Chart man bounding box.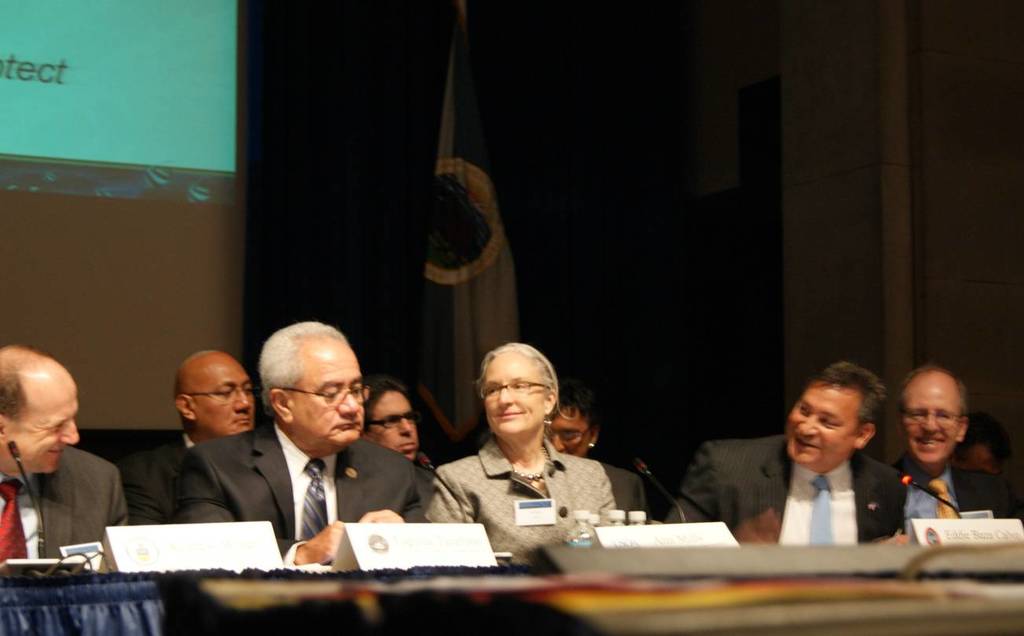
Charted: select_region(364, 372, 425, 465).
